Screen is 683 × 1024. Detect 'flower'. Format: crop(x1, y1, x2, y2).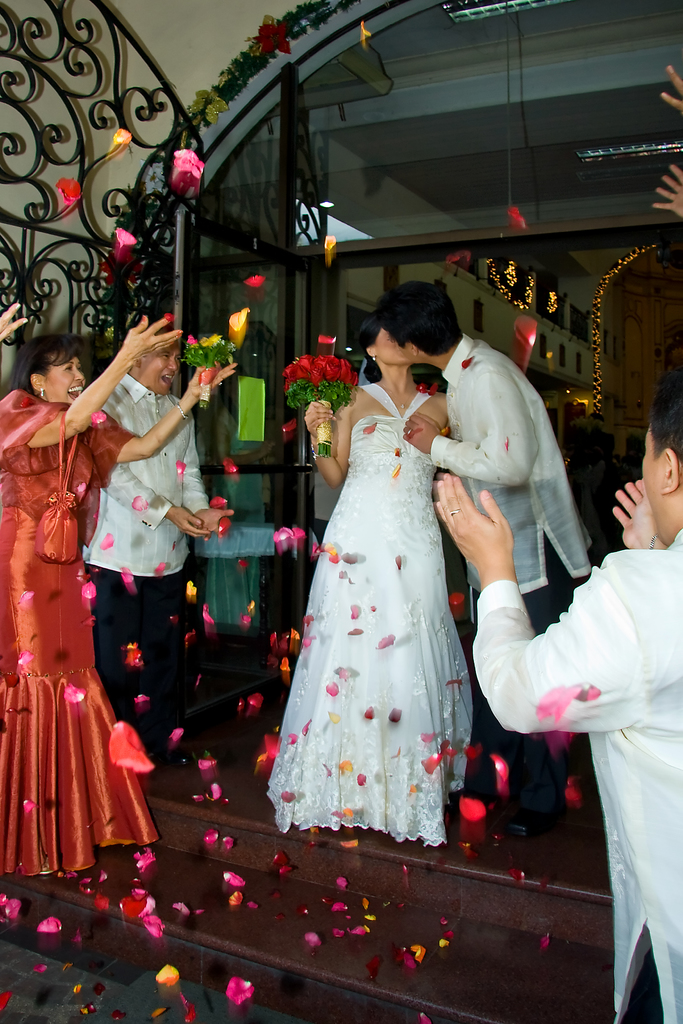
crop(304, 932, 320, 949).
